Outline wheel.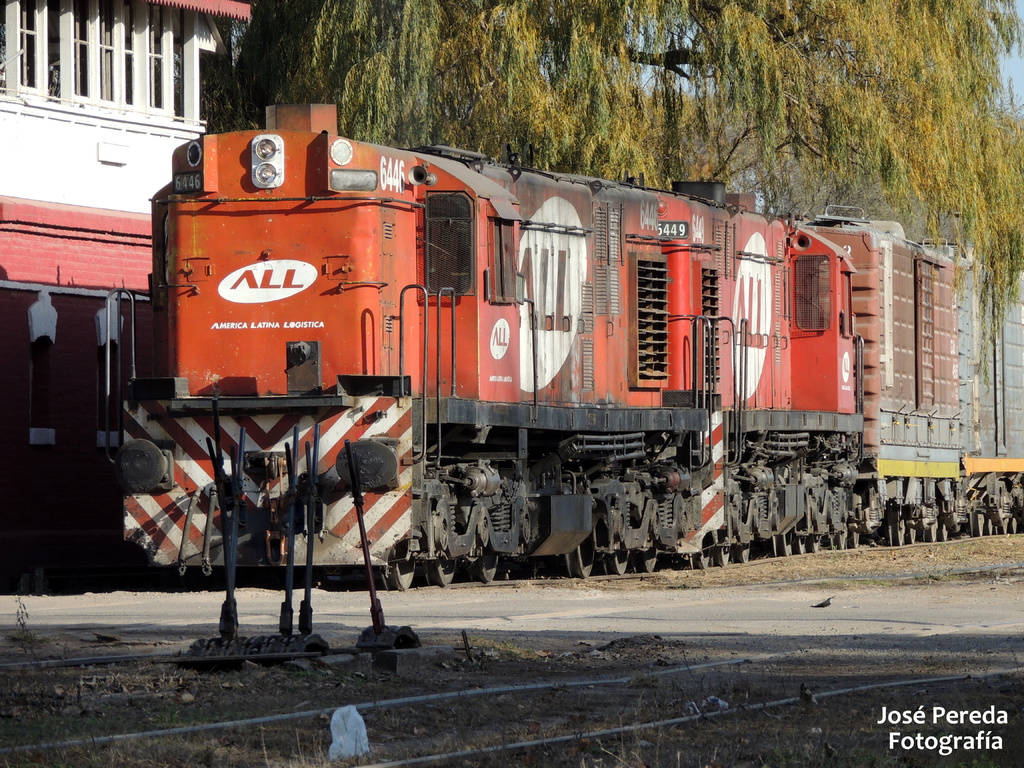
Outline: 470/554/504/591.
